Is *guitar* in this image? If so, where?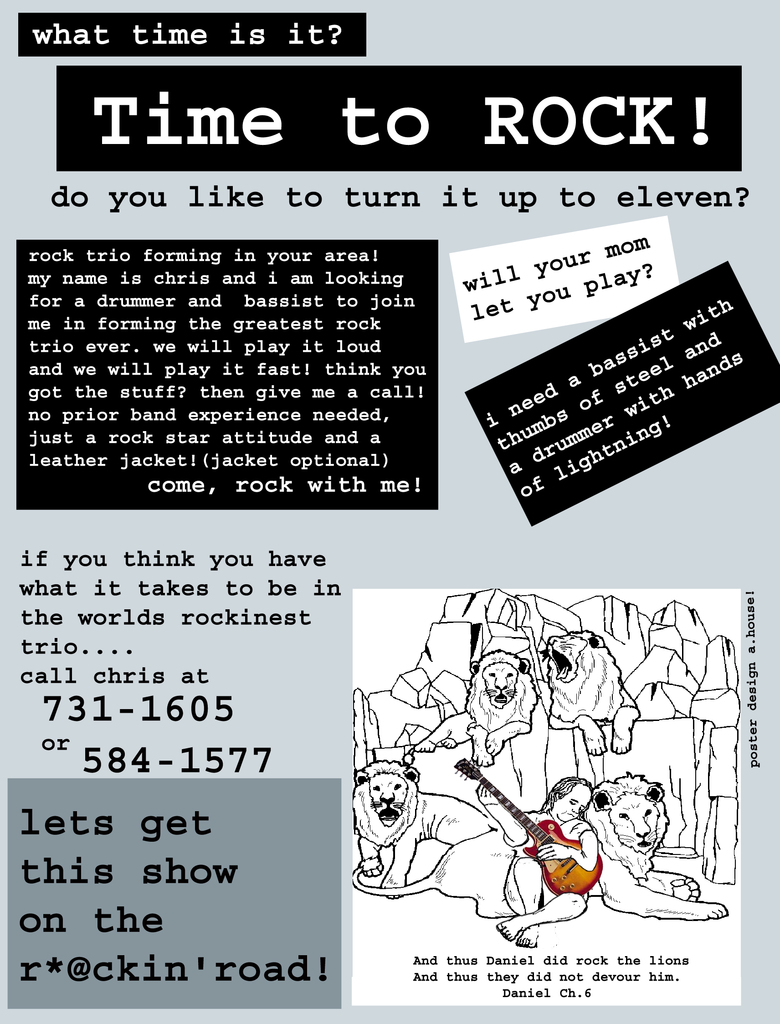
Yes, at [x1=449, y1=756, x2=602, y2=896].
